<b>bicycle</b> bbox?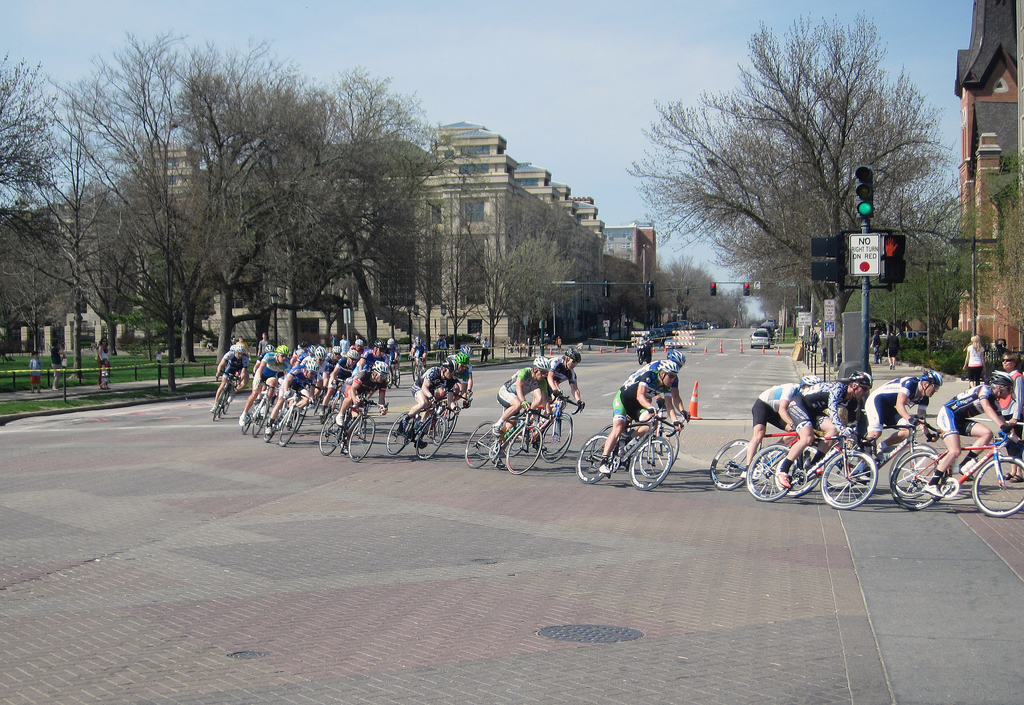
box(413, 354, 434, 385)
